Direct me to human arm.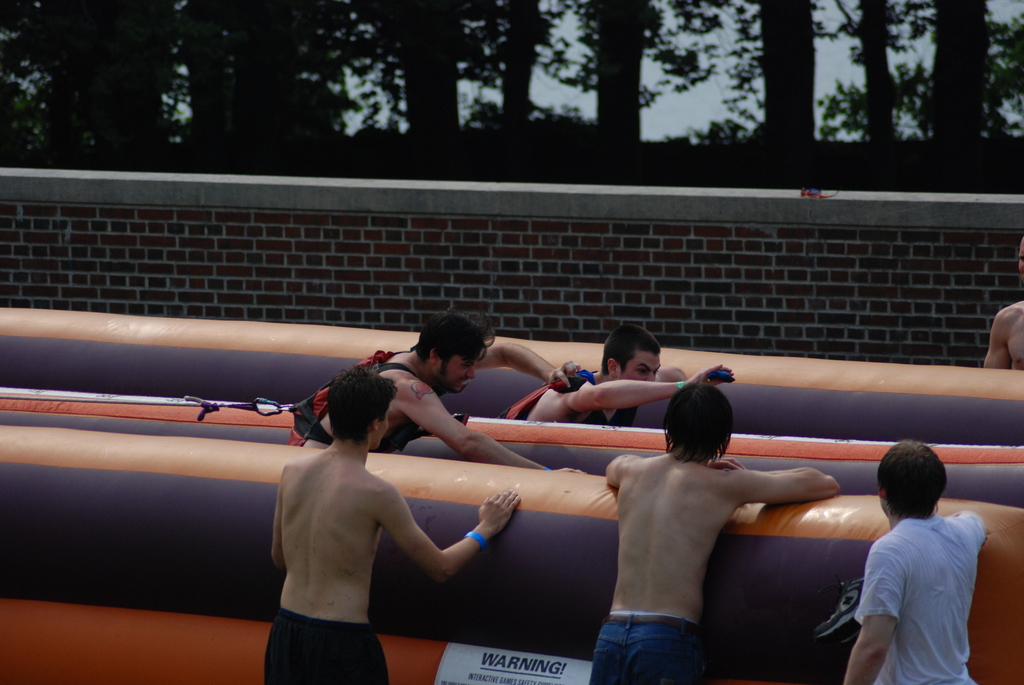
Direction: 572/359/736/410.
